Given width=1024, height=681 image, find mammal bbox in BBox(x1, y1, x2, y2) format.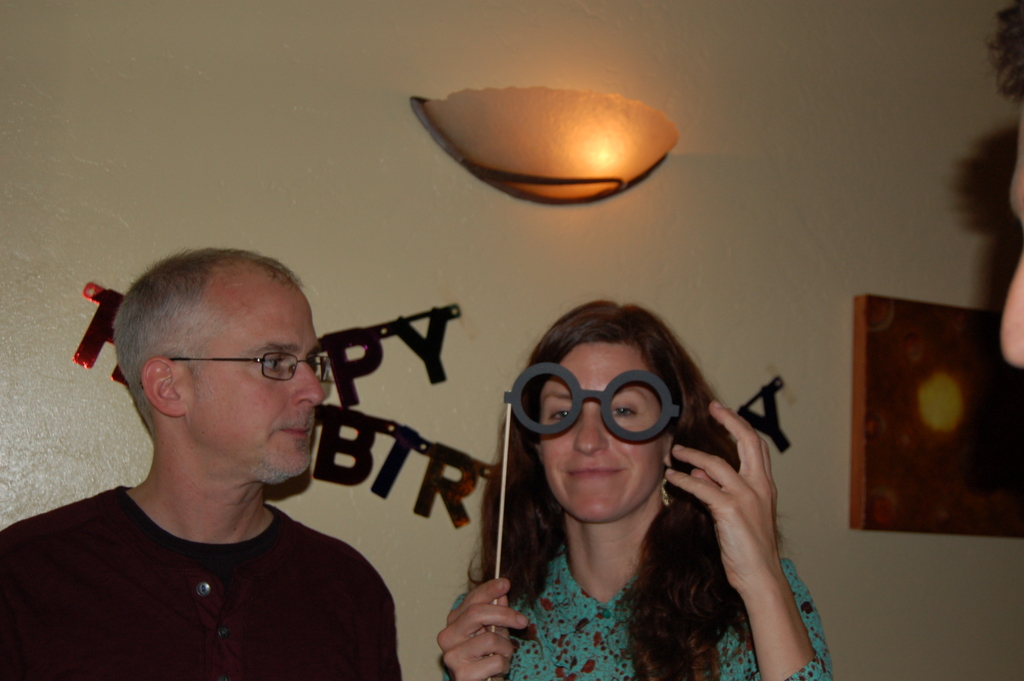
BBox(1, 243, 406, 680).
